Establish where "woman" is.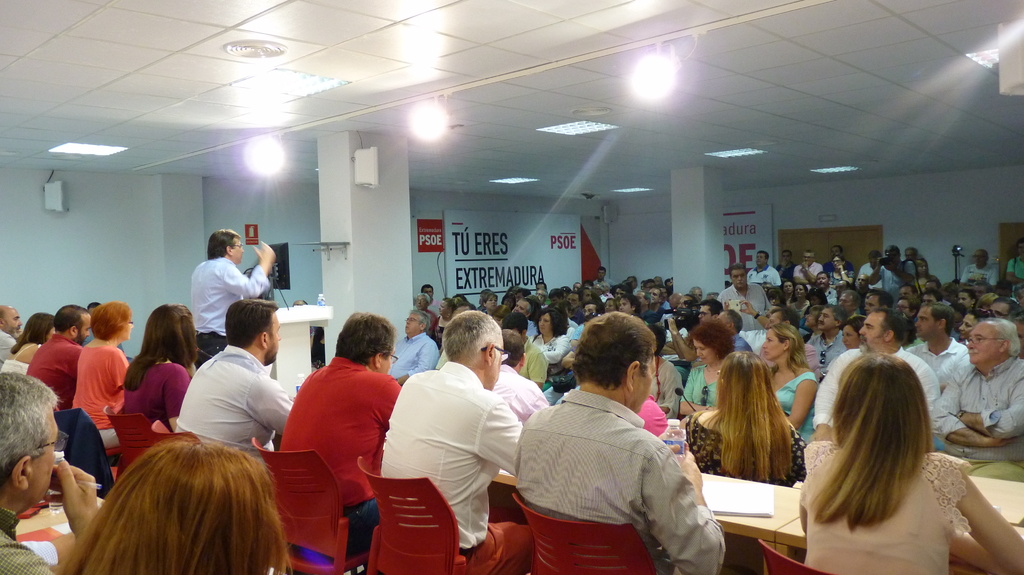
Established at 785/338/974/572.
